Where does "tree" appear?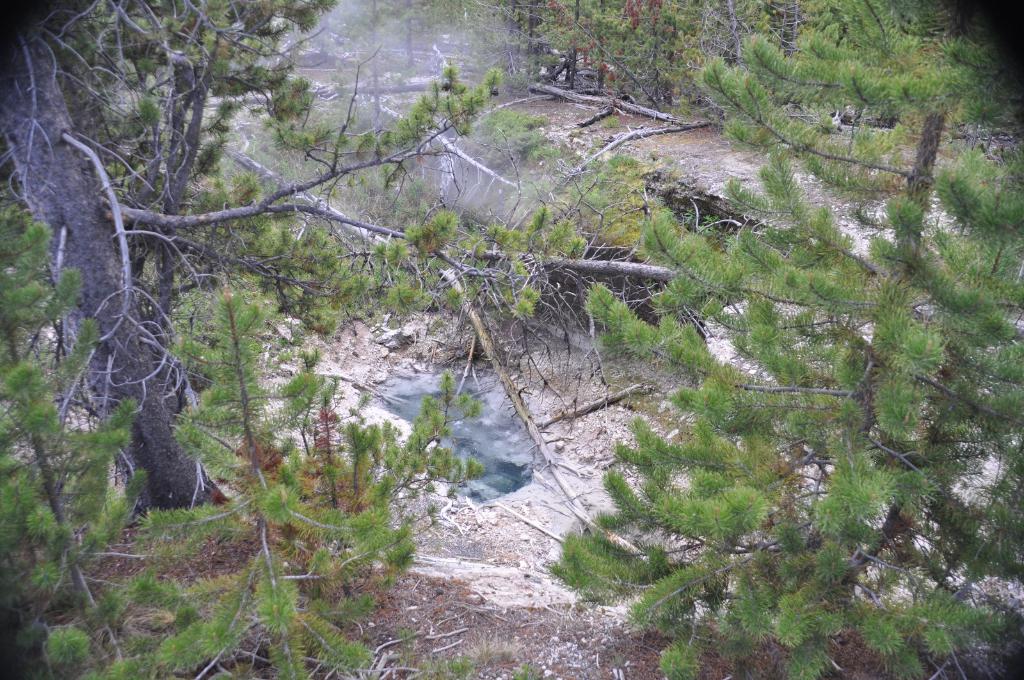
Appears at {"x1": 545, "y1": 0, "x2": 1023, "y2": 679}.
